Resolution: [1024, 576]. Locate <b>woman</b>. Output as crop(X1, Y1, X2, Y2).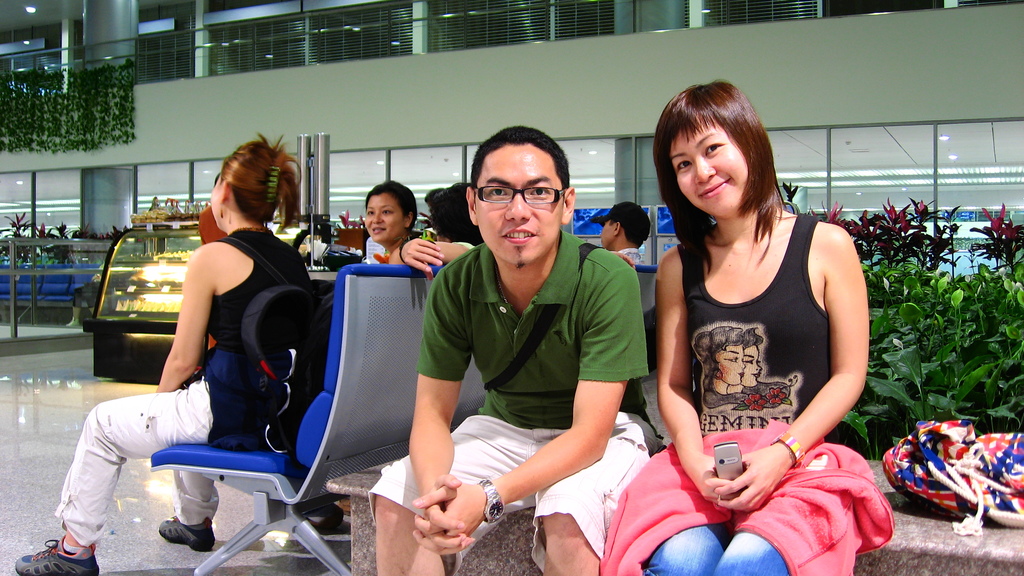
crop(365, 182, 417, 253).
